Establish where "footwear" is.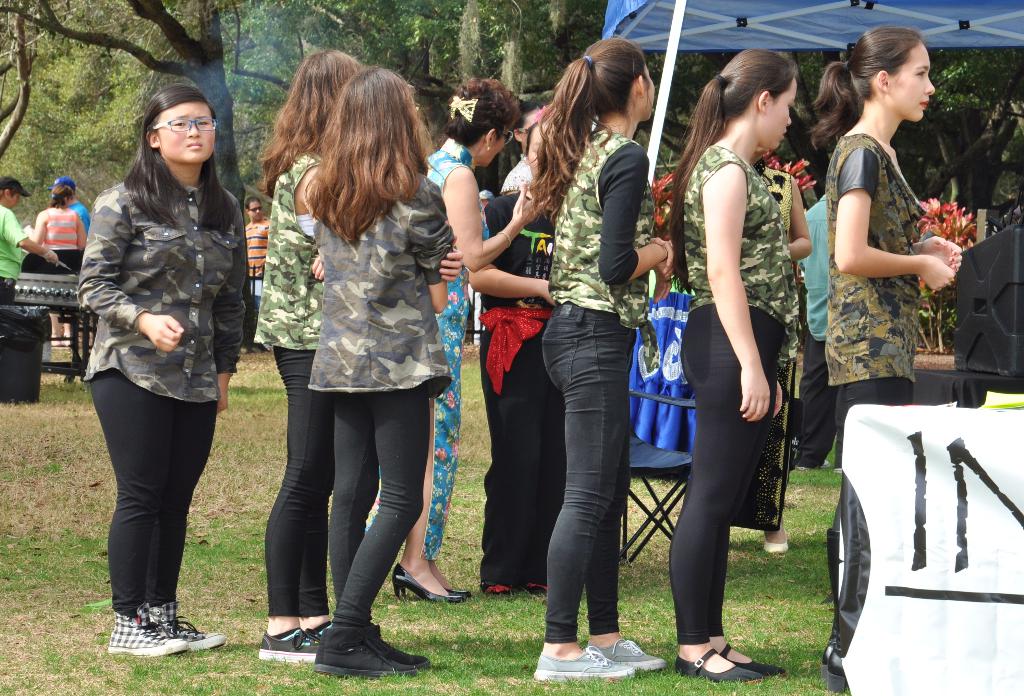
Established at {"x1": 534, "y1": 642, "x2": 637, "y2": 684}.
